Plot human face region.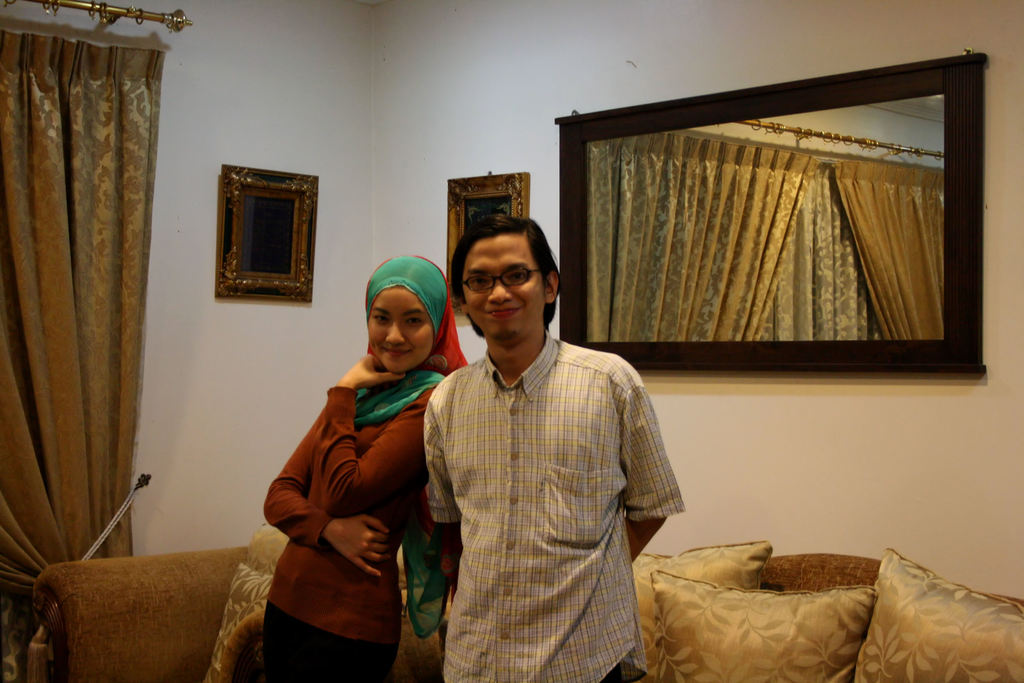
Plotted at x1=462 y1=231 x2=547 y2=338.
